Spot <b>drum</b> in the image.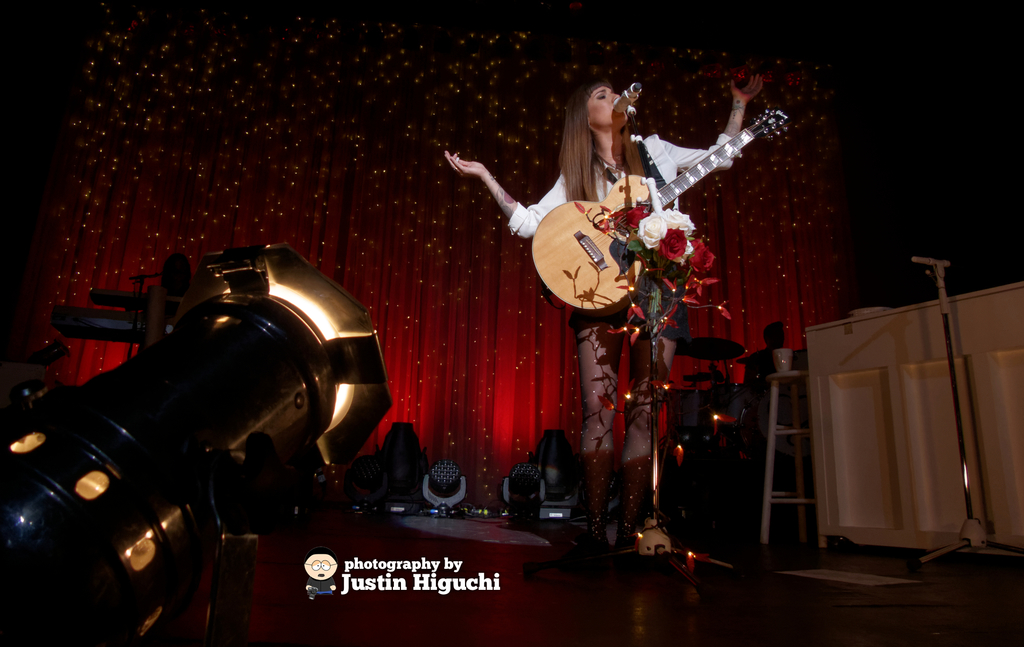
<b>drum</b> found at {"x1": 664, "y1": 391, "x2": 707, "y2": 446}.
